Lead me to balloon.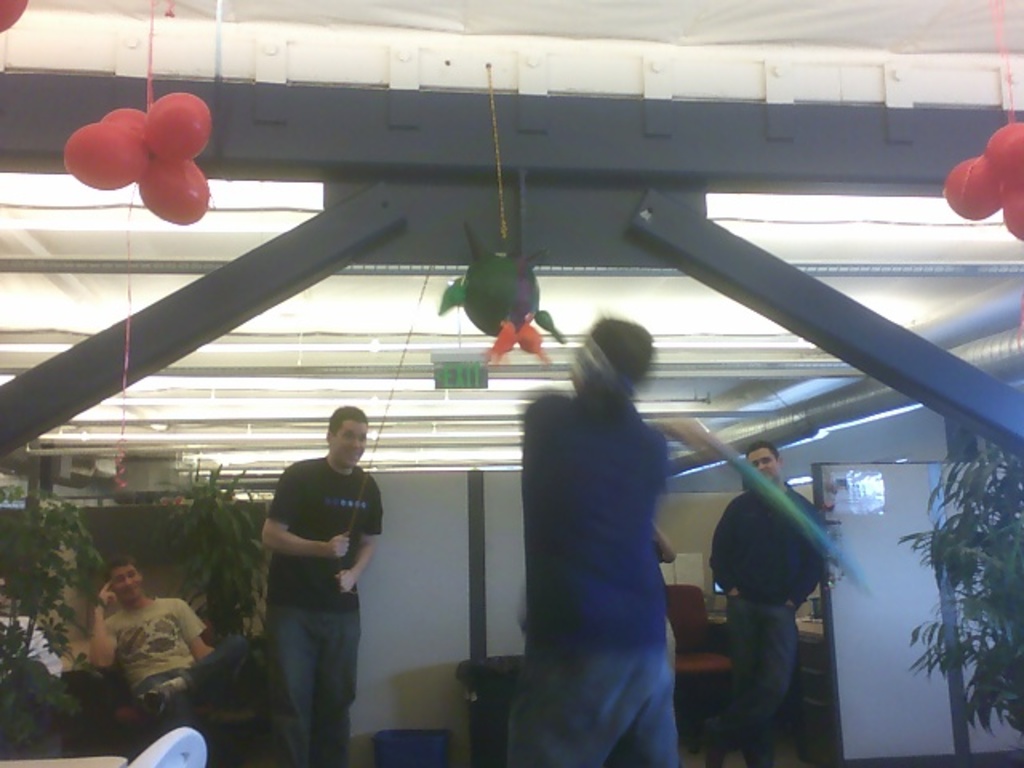
Lead to box(984, 123, 1022, 190).
